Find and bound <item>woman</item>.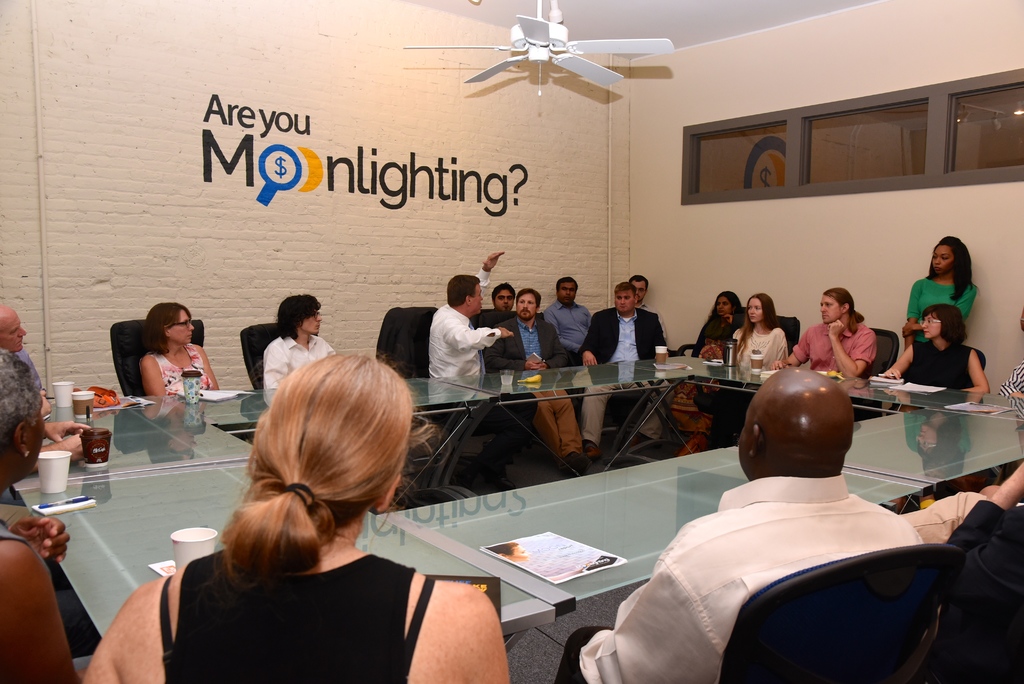
Bound: 0/351/79/683.
